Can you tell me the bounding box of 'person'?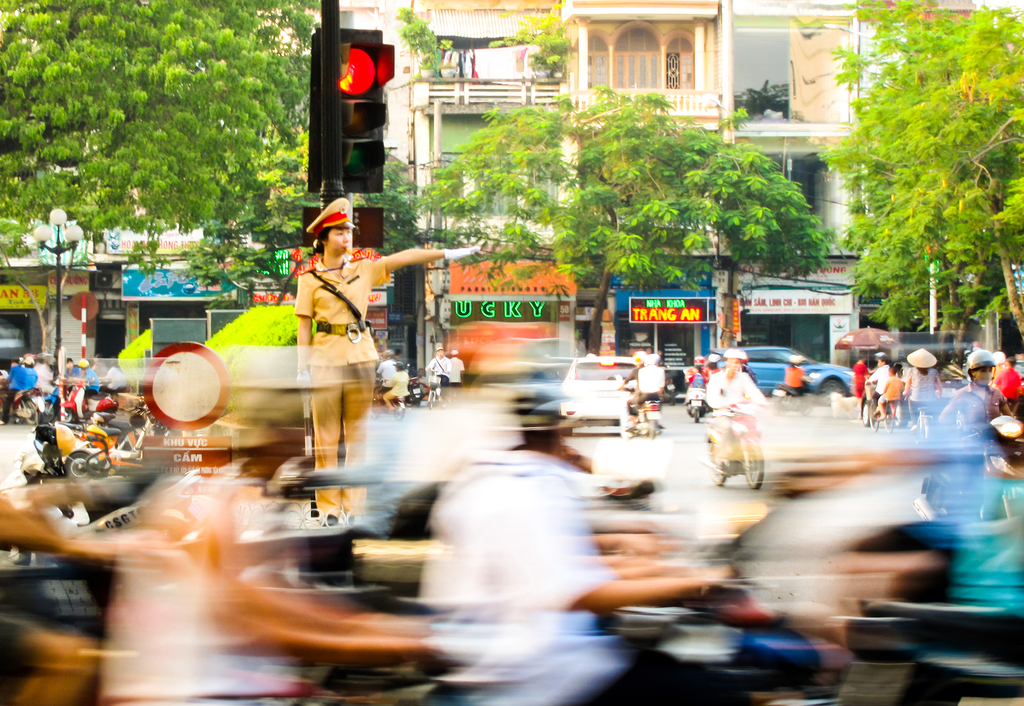
Rect(635, 361, 660, 411).
